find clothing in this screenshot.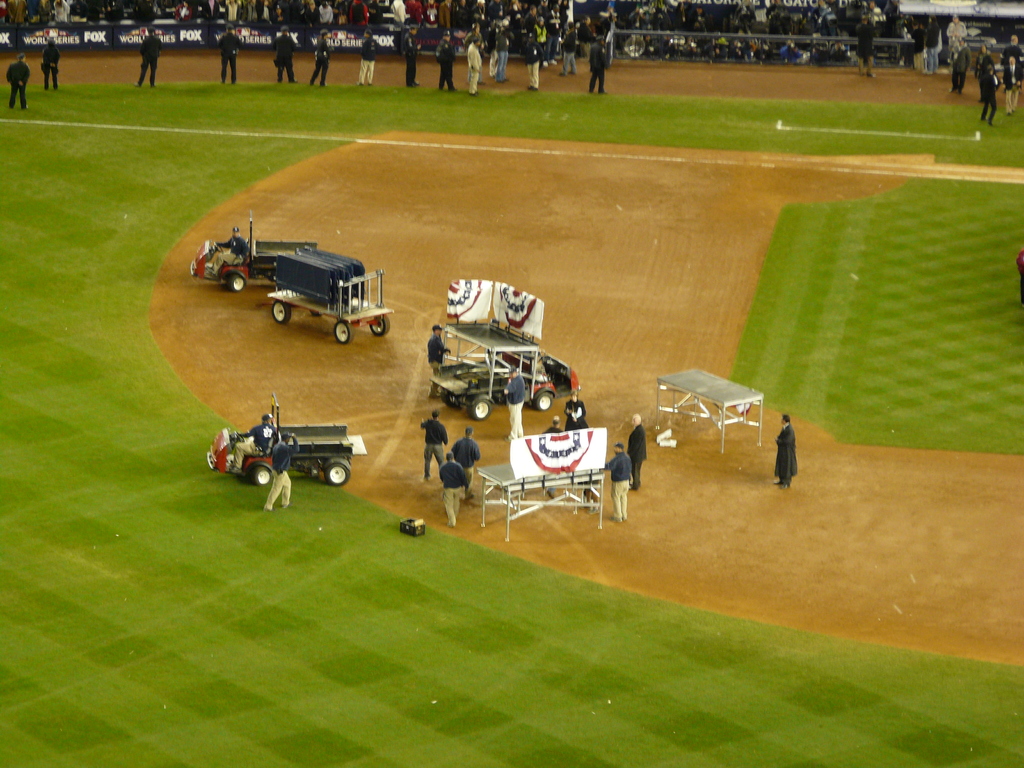
The bounding box for clothing is {"left": 1002, "top": 45, "right": 1022, "bottom": 92}.
